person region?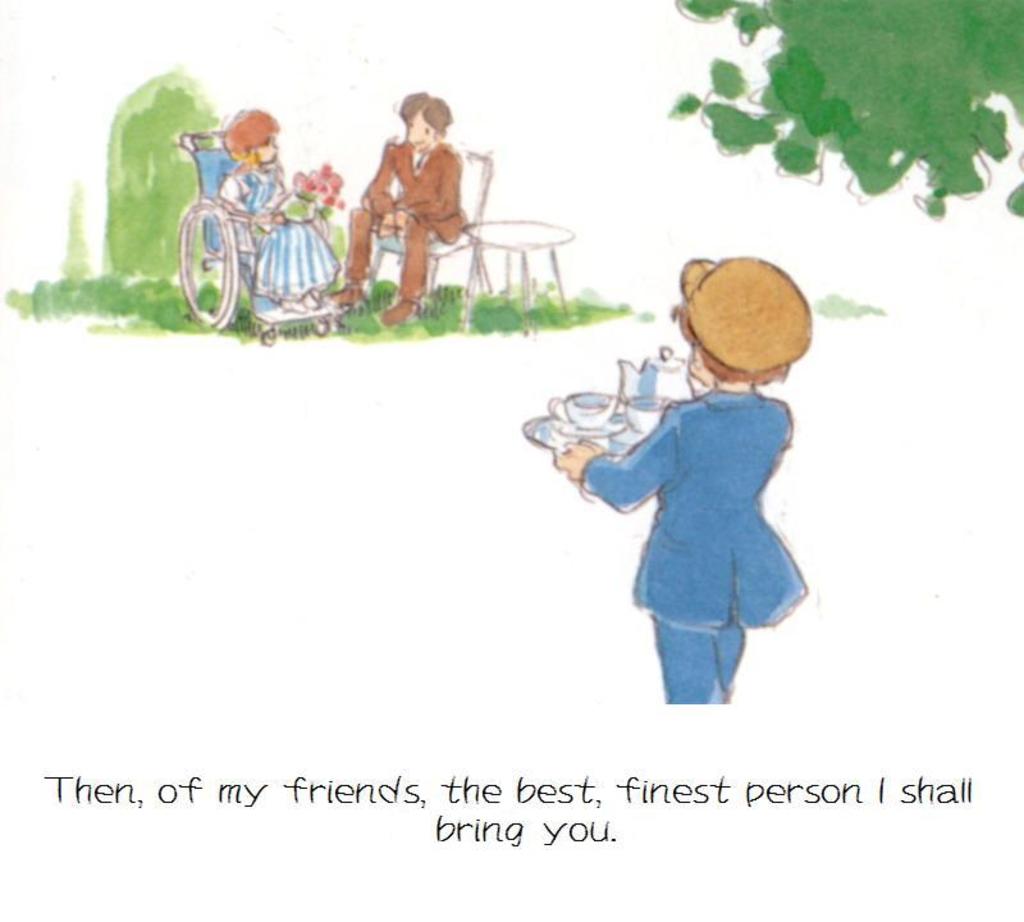
{"left": 337, "top": 86, "right": 470, "bottom": 318}
